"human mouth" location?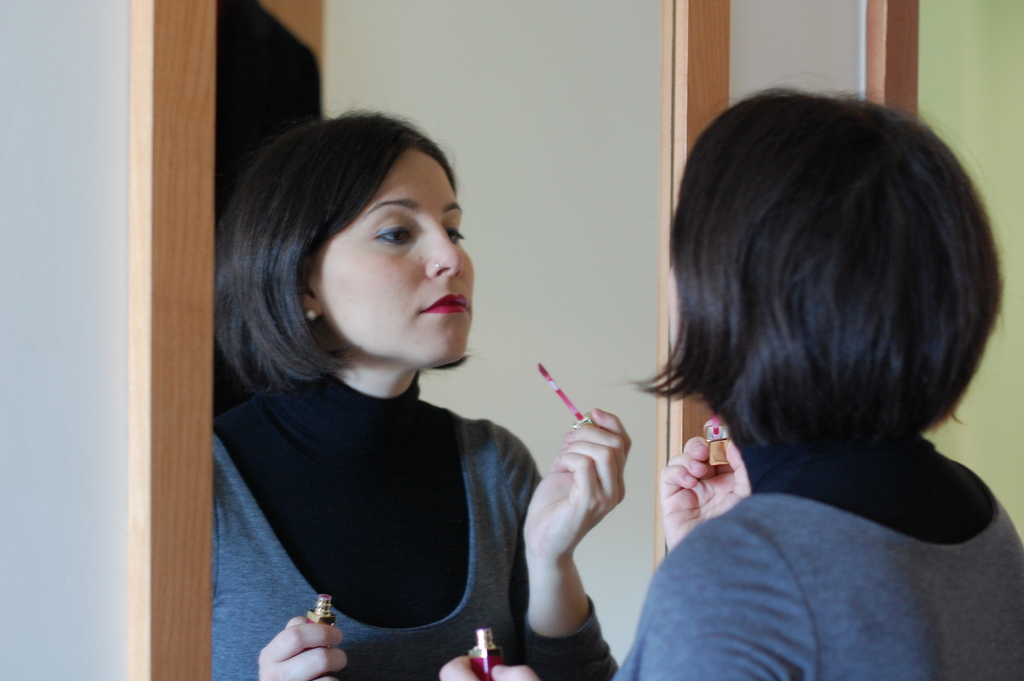
<box>421,284,471,323</box>
